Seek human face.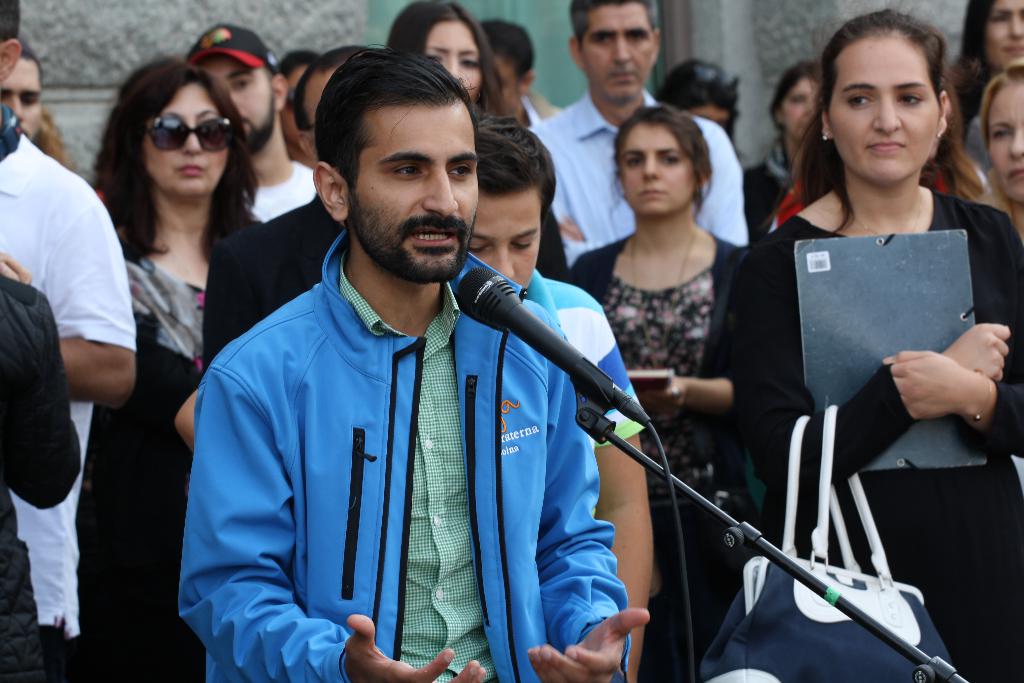
bbox=[156, 83, 230, 197].
